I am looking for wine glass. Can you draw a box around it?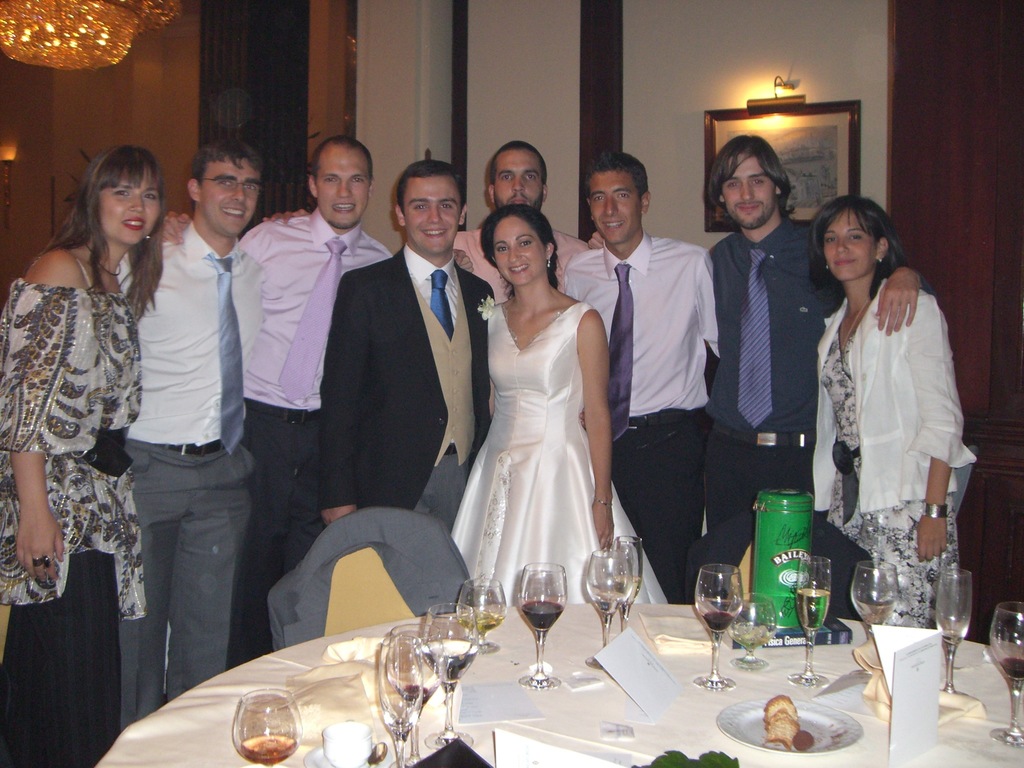
Sure, the bounding box is left=376, top=634, right=422, bottom=767.
